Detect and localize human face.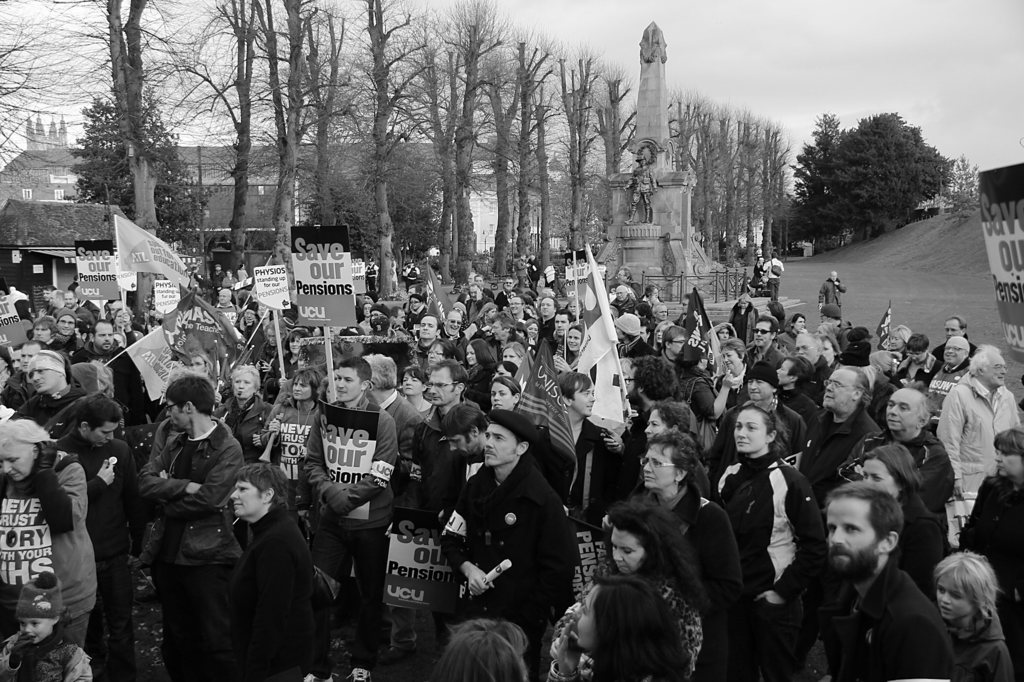
Localized at 610/523/643/575.
